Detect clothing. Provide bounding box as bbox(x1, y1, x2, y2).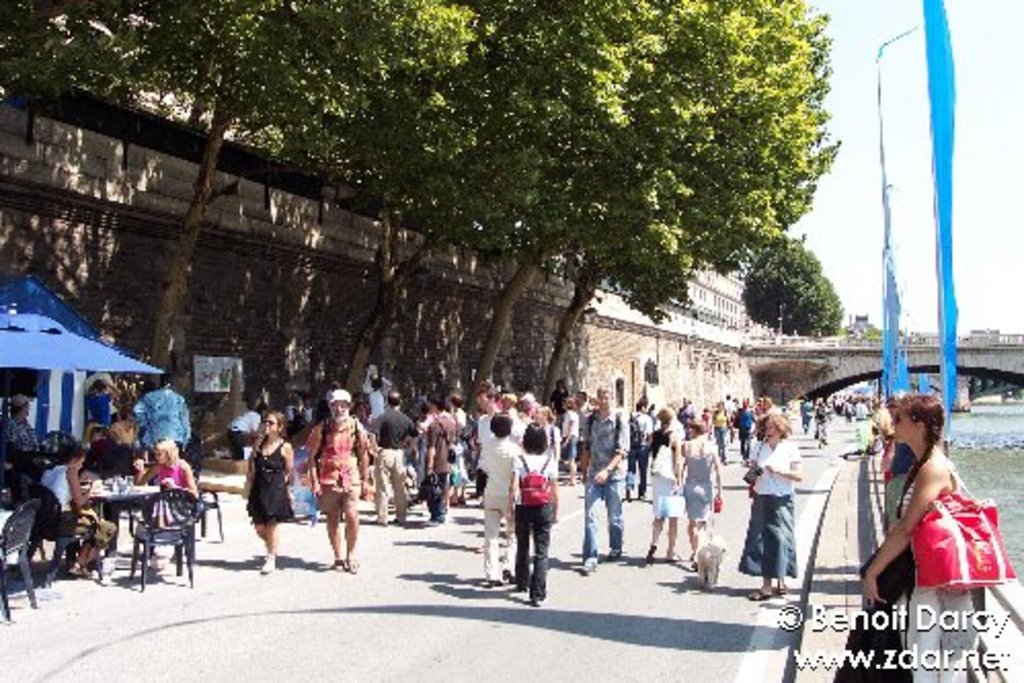
bbox(84, 441, 137, 488).
